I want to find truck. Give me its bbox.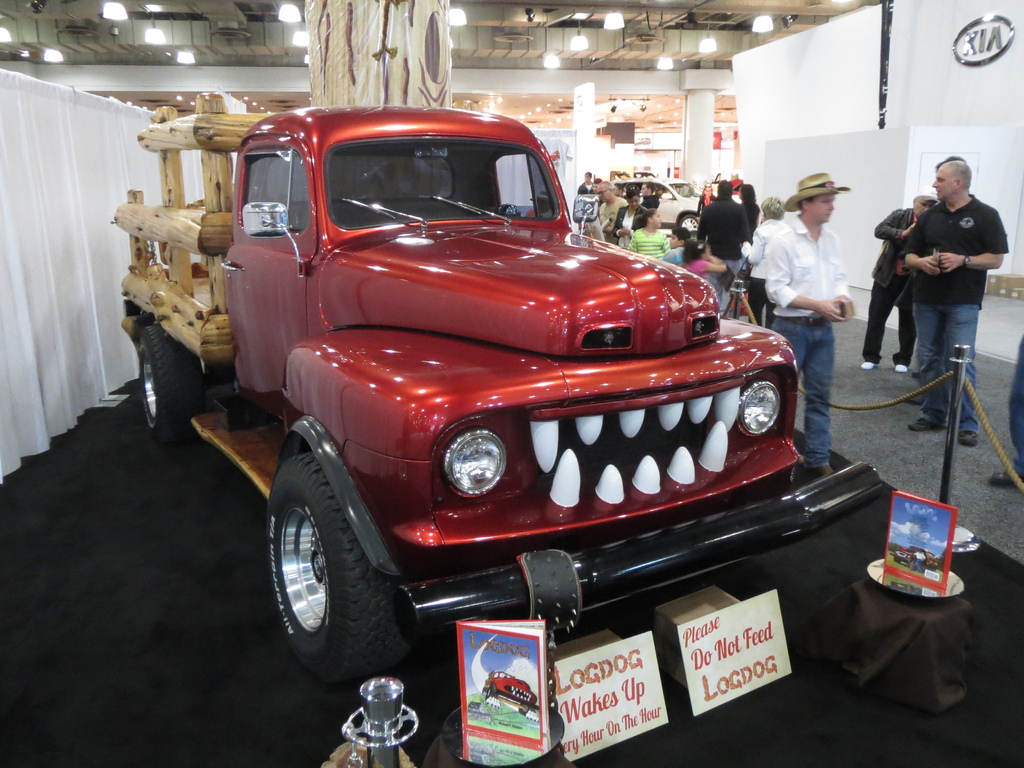
l=114, t=100, r=829, b=694.
